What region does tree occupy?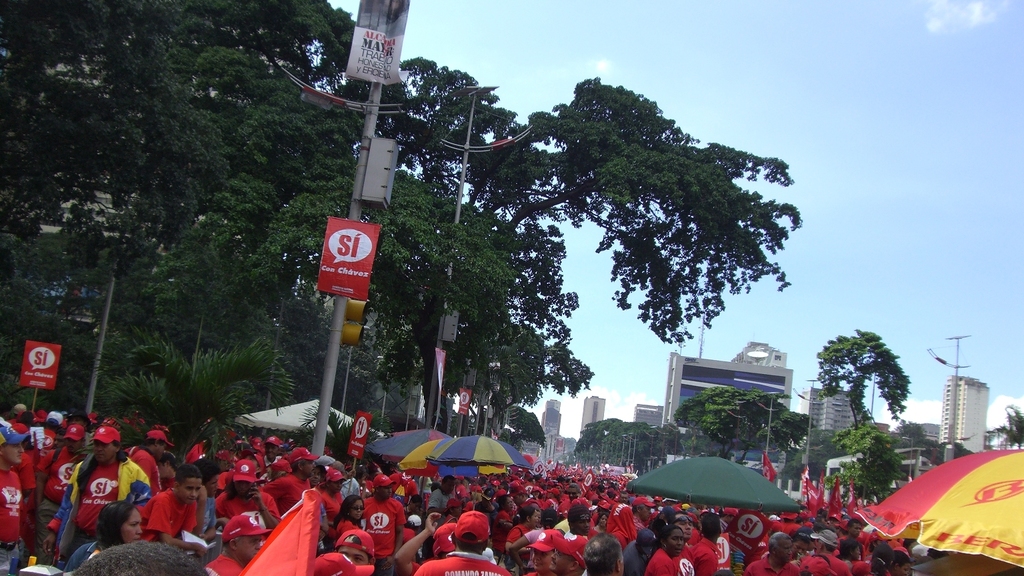
locate(803, 325, 917, 505).
